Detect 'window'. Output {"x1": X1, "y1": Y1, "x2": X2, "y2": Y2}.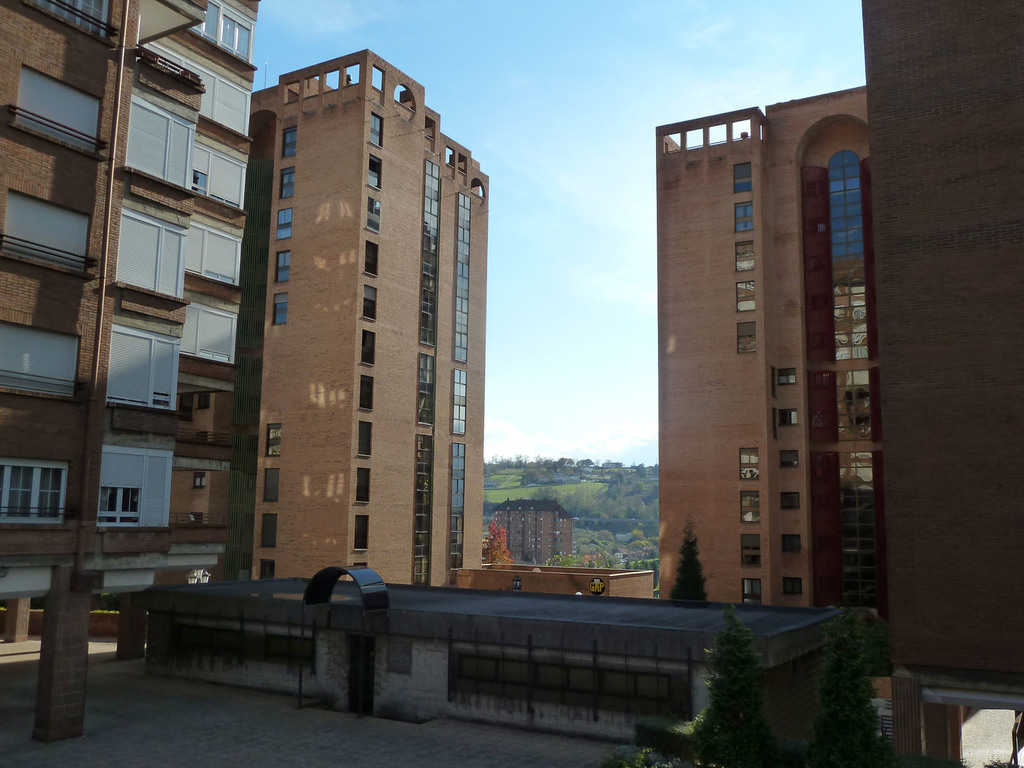
{"x1": 733, "y1": 282, "x2": 755, "y2": 309}.
